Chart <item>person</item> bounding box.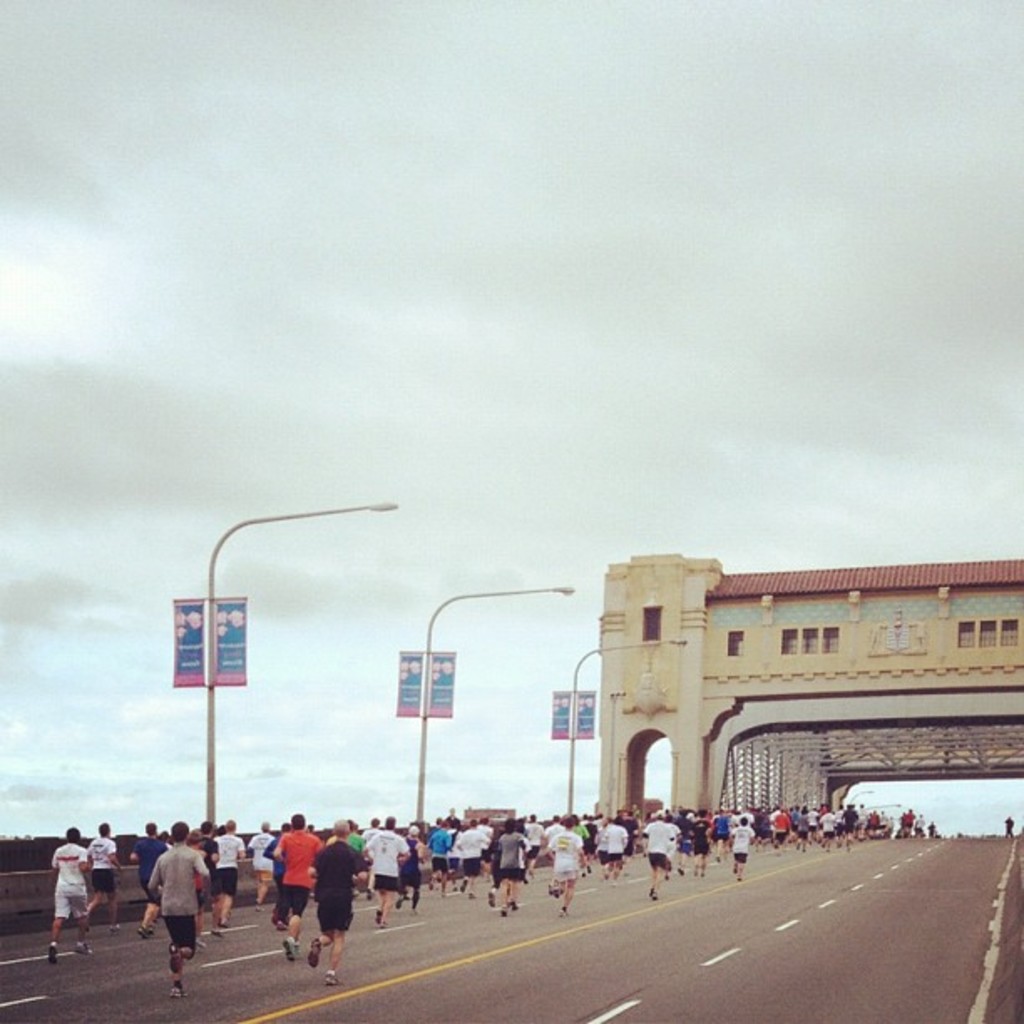
Charted: {"x1": 356, "y1": 812, "x2": 413, "y2": 922}.
